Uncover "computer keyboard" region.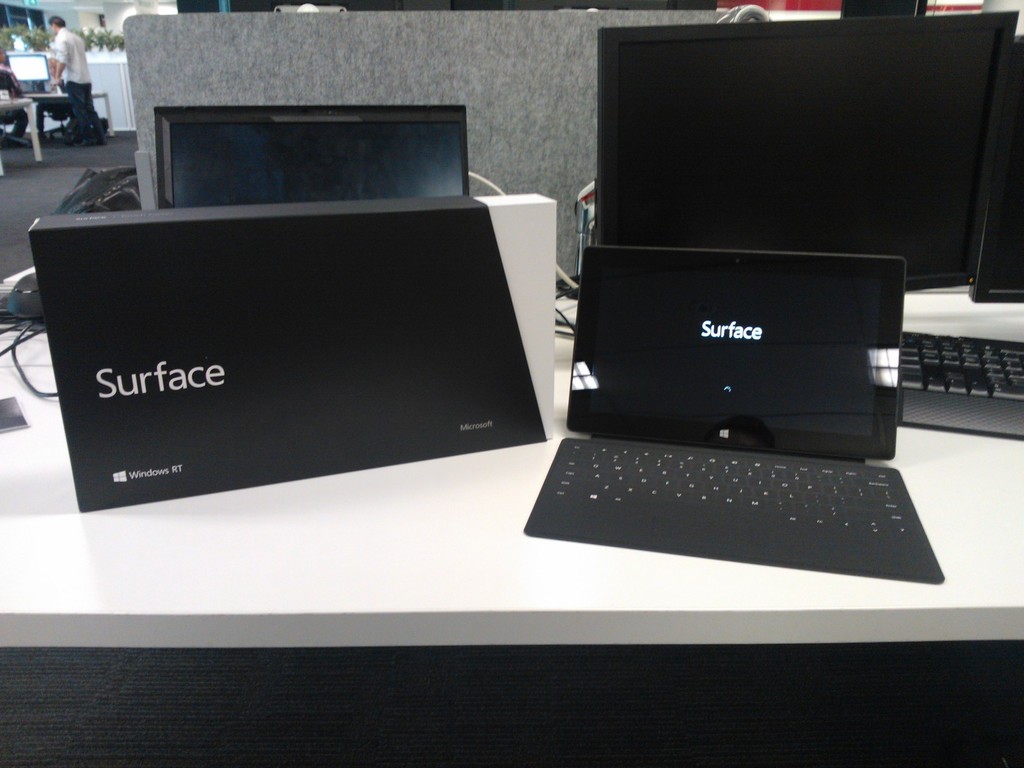
Uncovered: bbox=(898, 331, 1023, 440).
